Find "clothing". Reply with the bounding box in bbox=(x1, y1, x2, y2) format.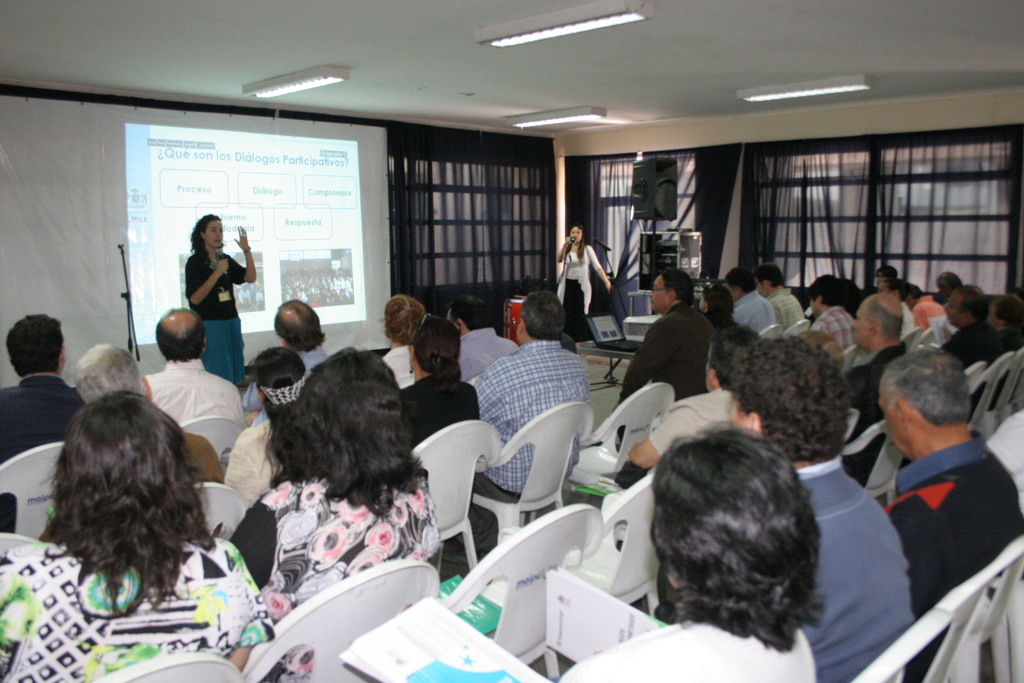
bbox=(629, 309, 708, 399).
